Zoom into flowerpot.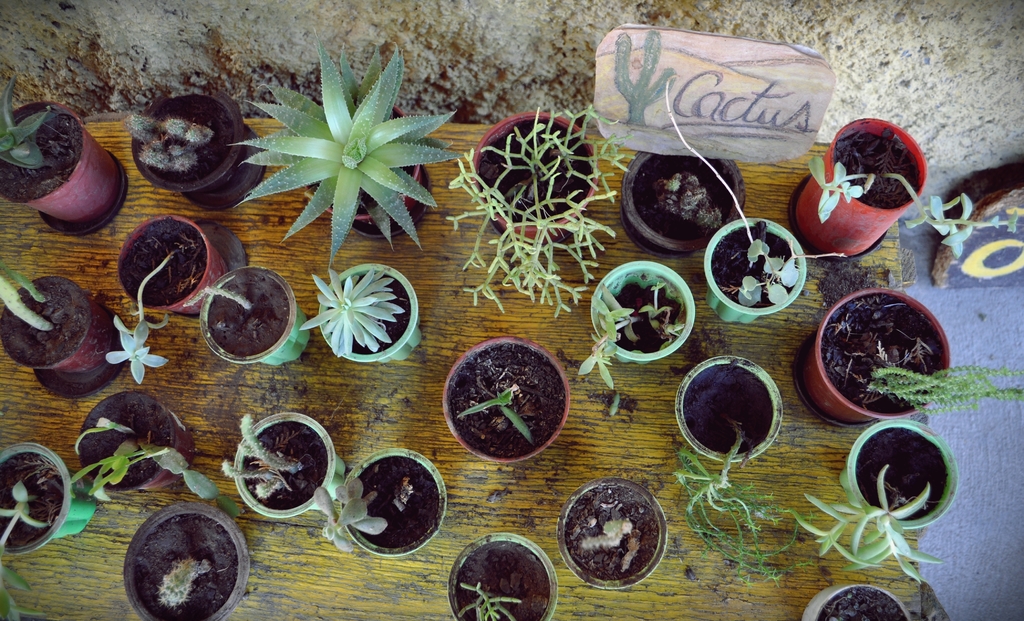
Zoom target: {"x1": 131, "y1": 93, "x2": 246, "y2": 198}.
